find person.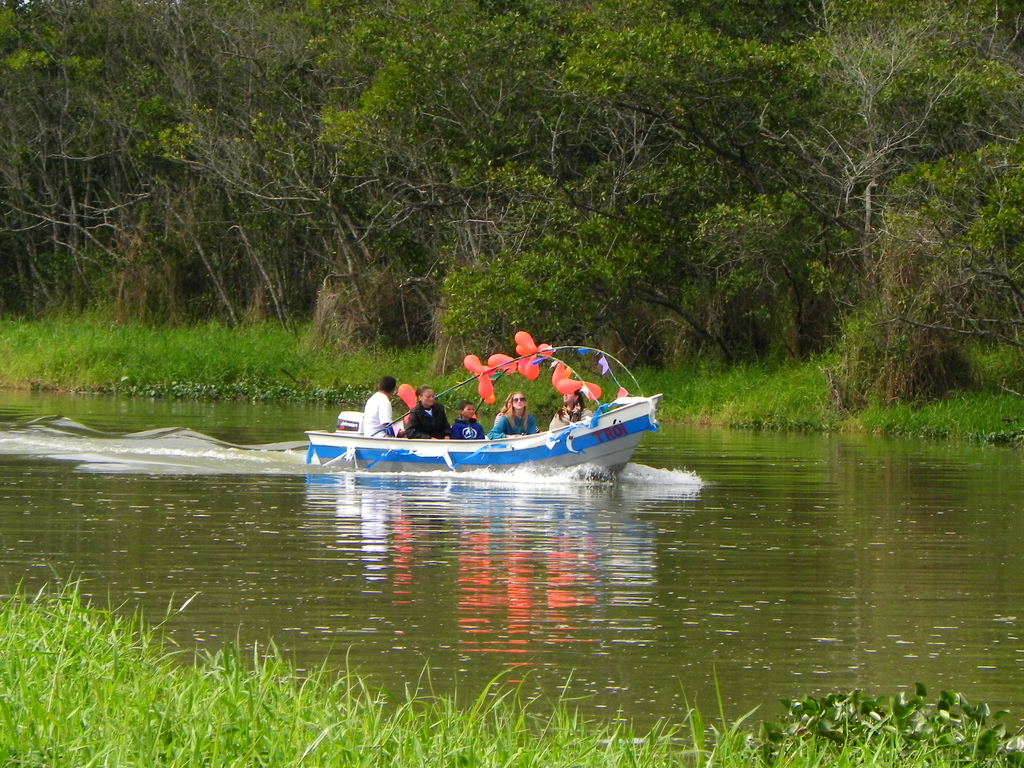
{"x1": 491, "y1": 378, "x2": 540, "y2": 445}.
